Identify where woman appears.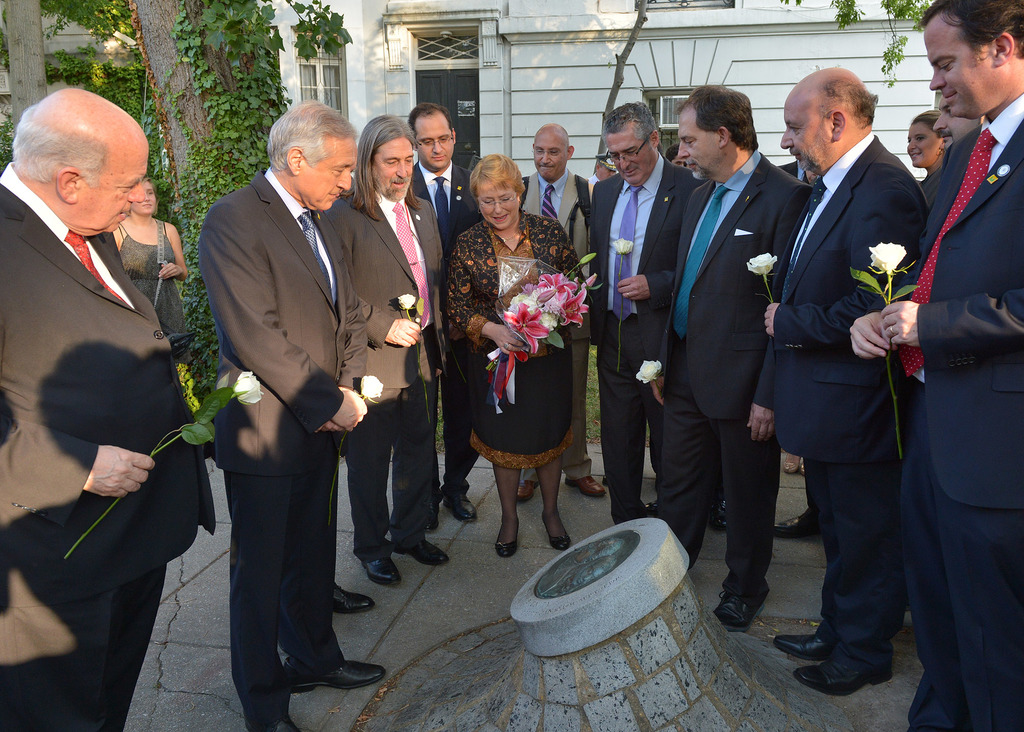
Appears at <region>438, 156, 581, 546</region>.
